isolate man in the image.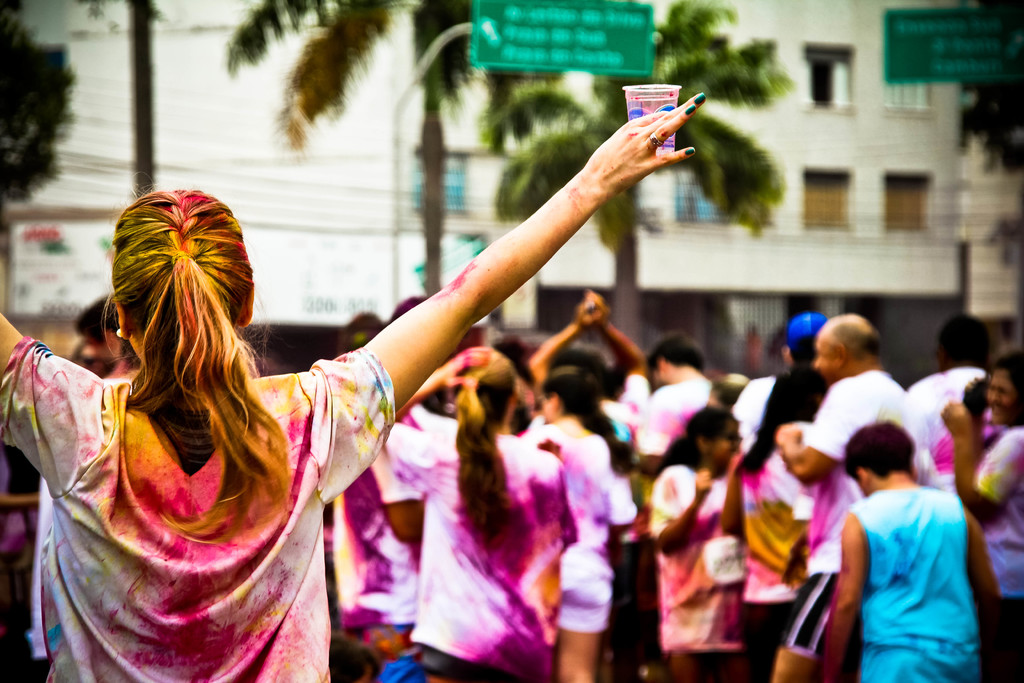
Isolated region: region(776, 312, 935, 680).
